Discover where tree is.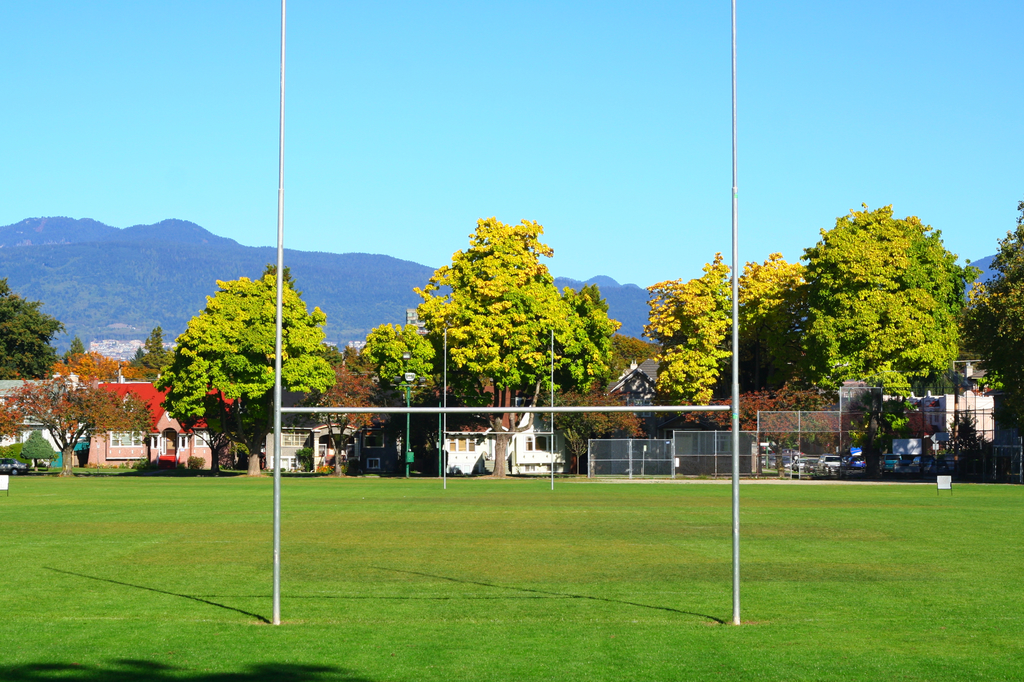
Discovered at (x1=130, y1=349, x2=143, y2=370).
